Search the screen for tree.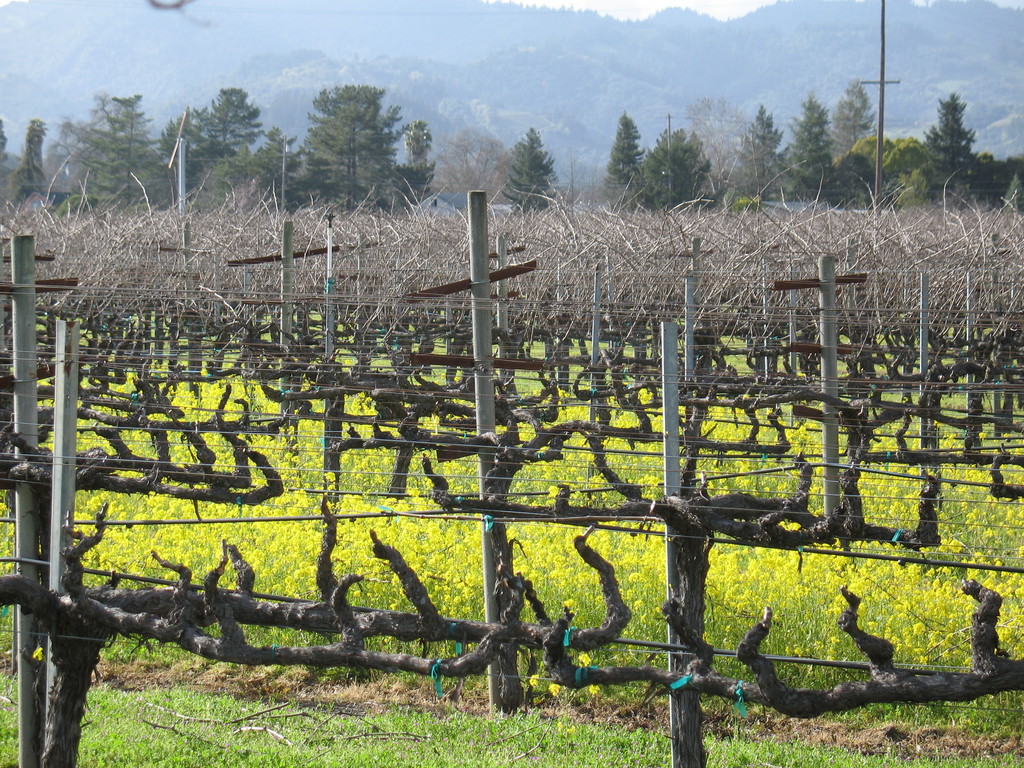
Found at box(284, 67, 410, 206).
